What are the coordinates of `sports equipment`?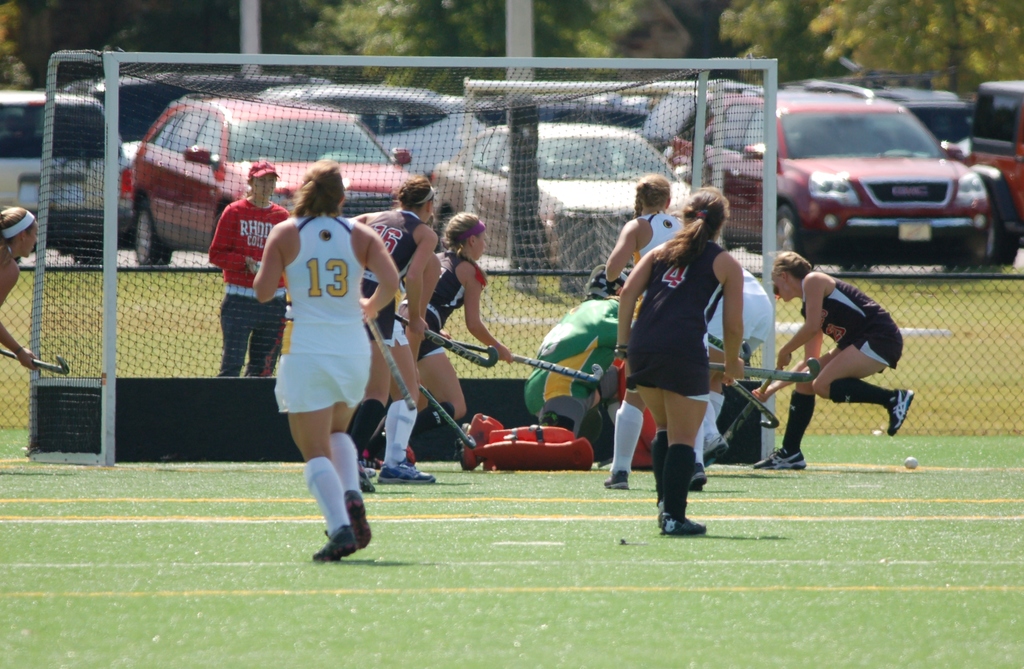
x1=751 y1=449 x2=808 y2=471.
